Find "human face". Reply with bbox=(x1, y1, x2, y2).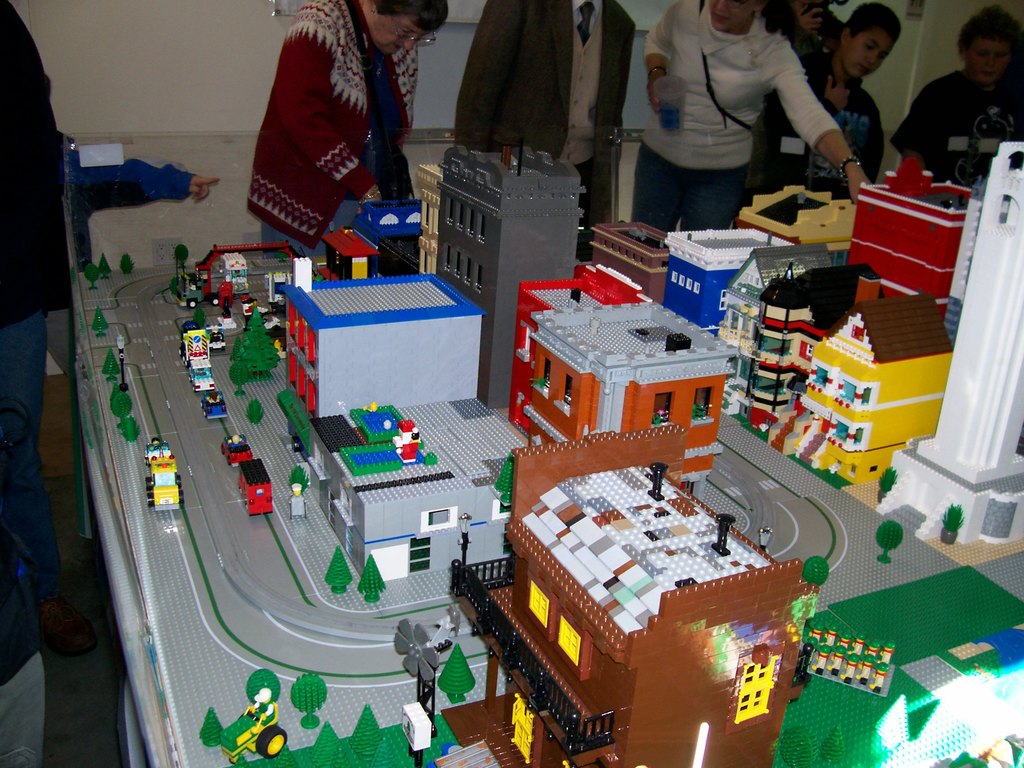
bbox=(366, 8, 448, 50).
